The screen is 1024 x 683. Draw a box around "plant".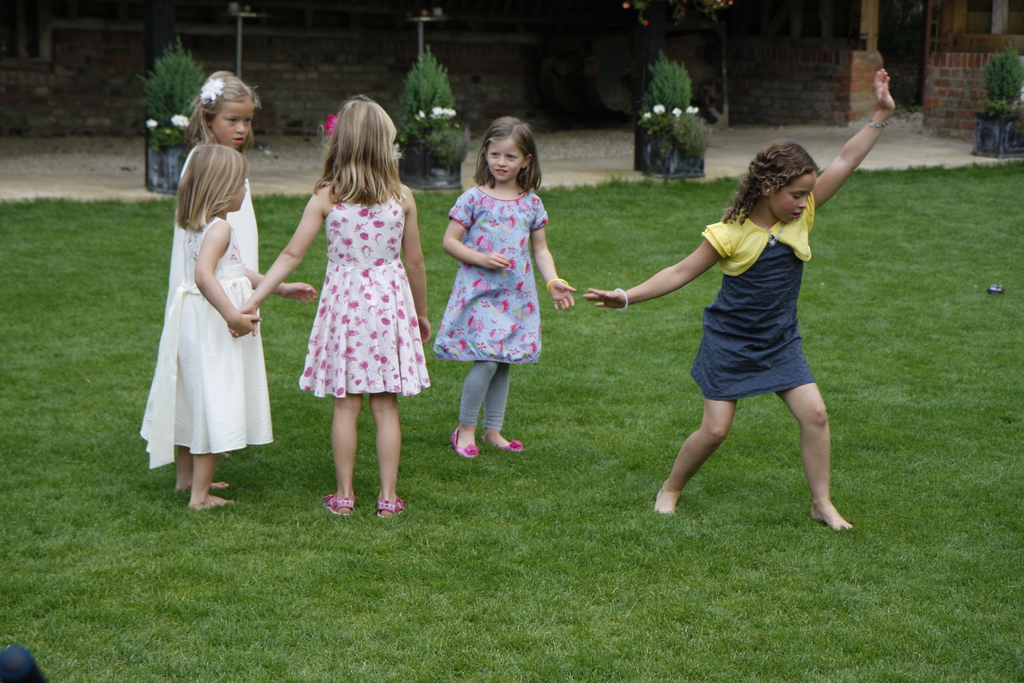
Rect(982, 102, 1023, 152).
